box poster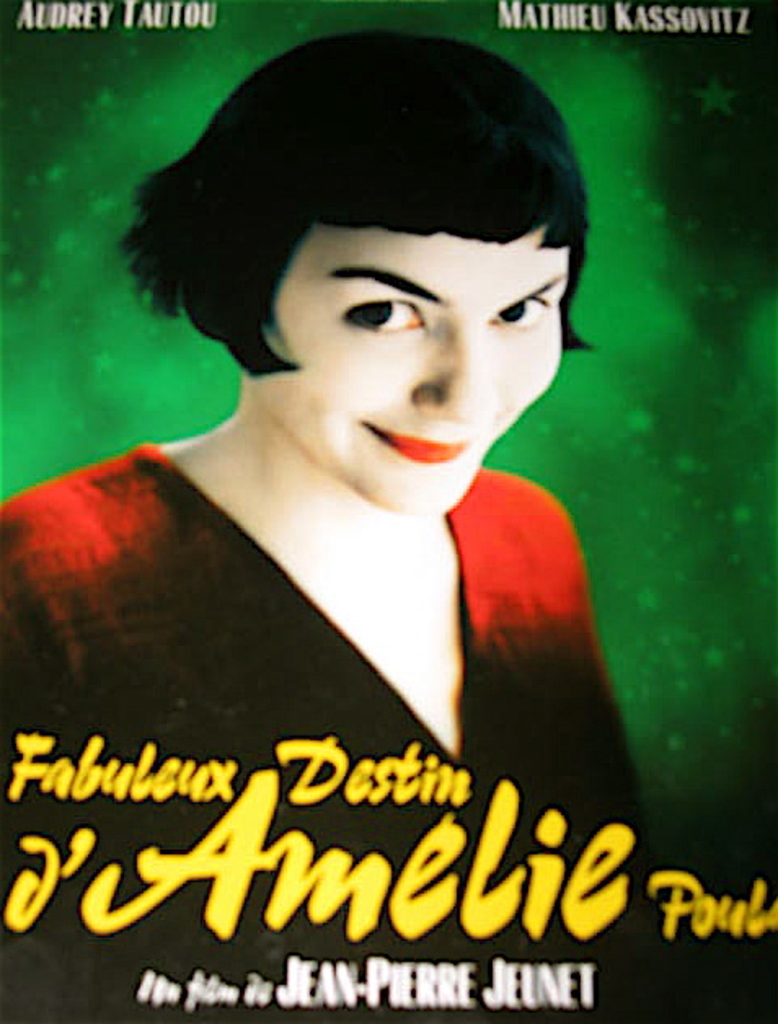
0,0,776,1022
